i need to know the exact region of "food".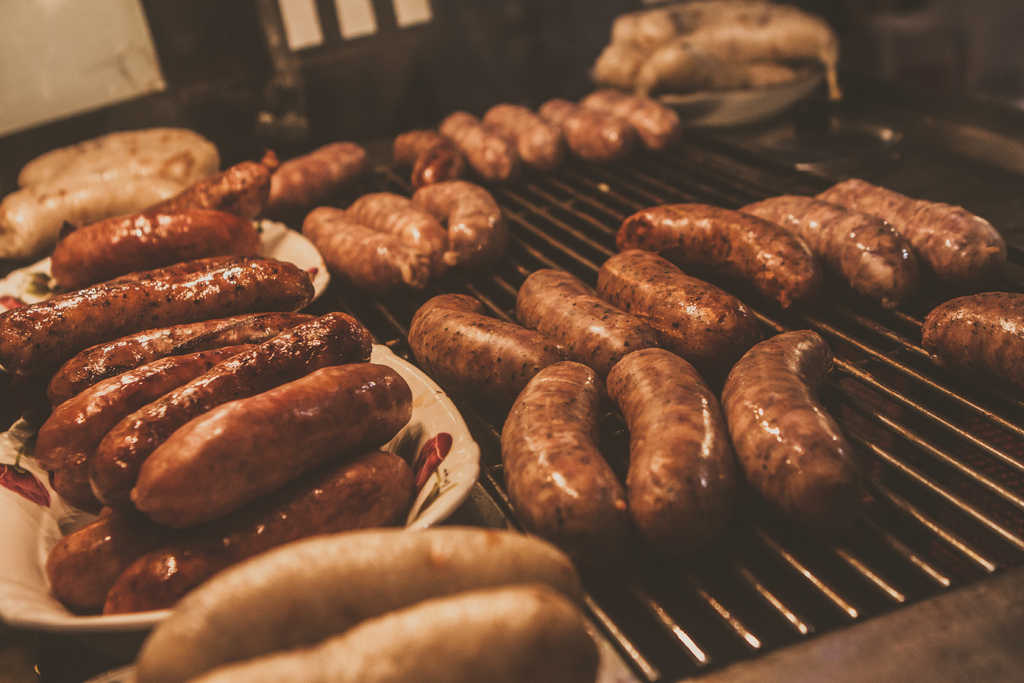
Region: (919,293,1023,386).
